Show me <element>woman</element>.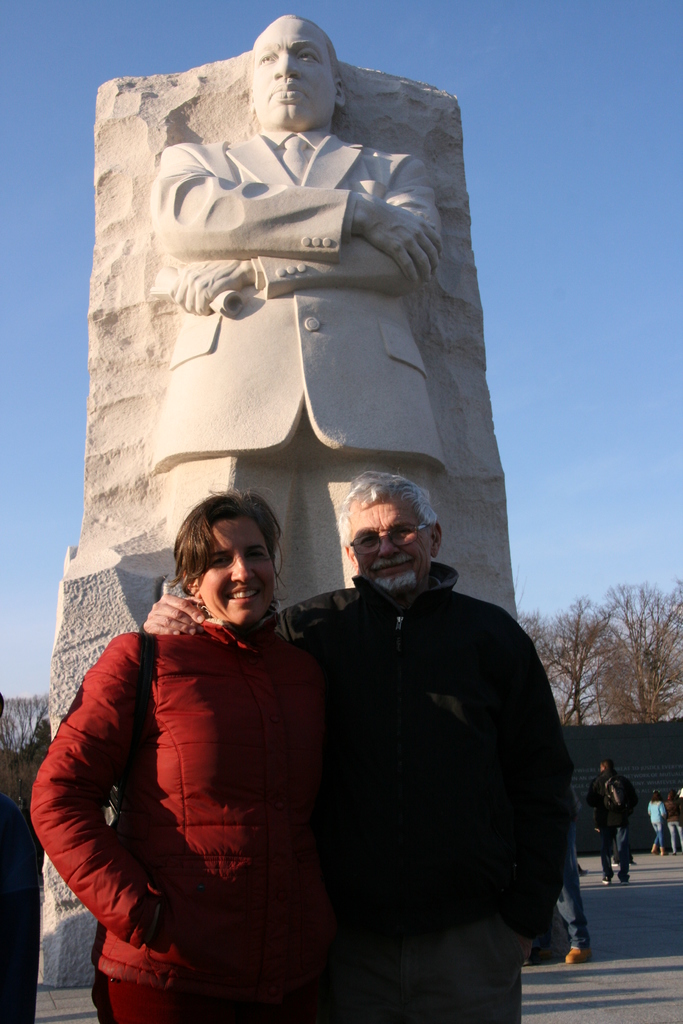
<element>woman</element> is here: BBox(57, 476, 343, 1007).
